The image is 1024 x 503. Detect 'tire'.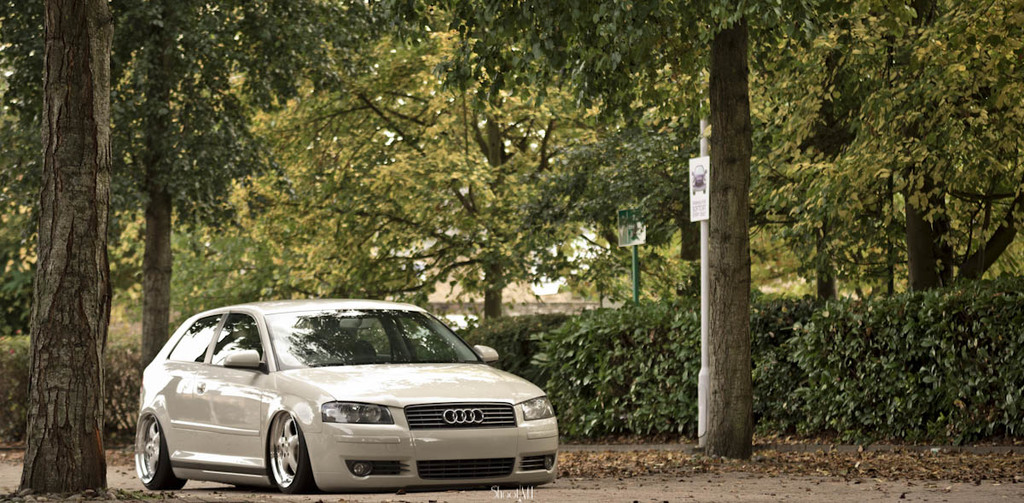
Detection: x1=134, y1=412, x2=185, y2=491.
